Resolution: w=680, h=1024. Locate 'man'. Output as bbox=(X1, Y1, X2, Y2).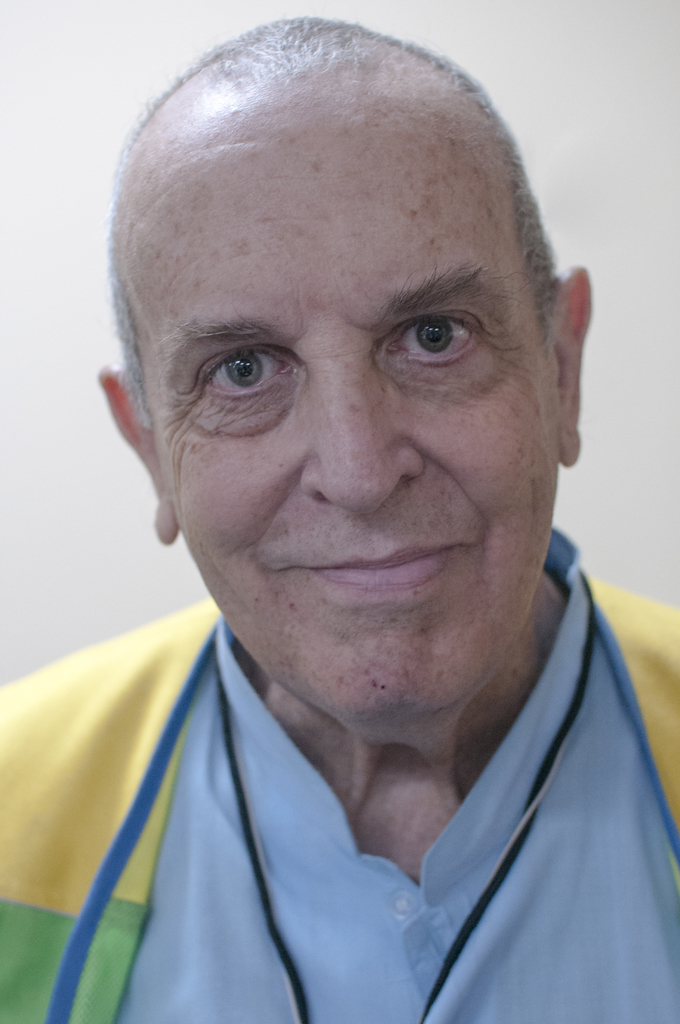
bbox=(3, 0, 679, 1023).
